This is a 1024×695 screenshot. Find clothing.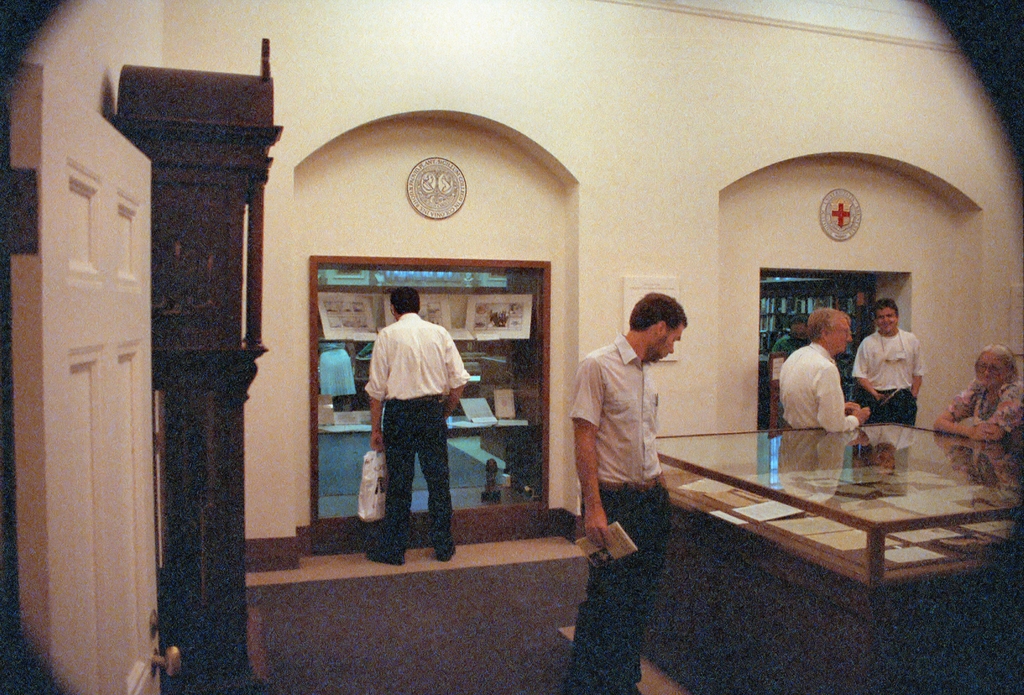
Bounding box: bbox=(563, 332, 681, 694).
